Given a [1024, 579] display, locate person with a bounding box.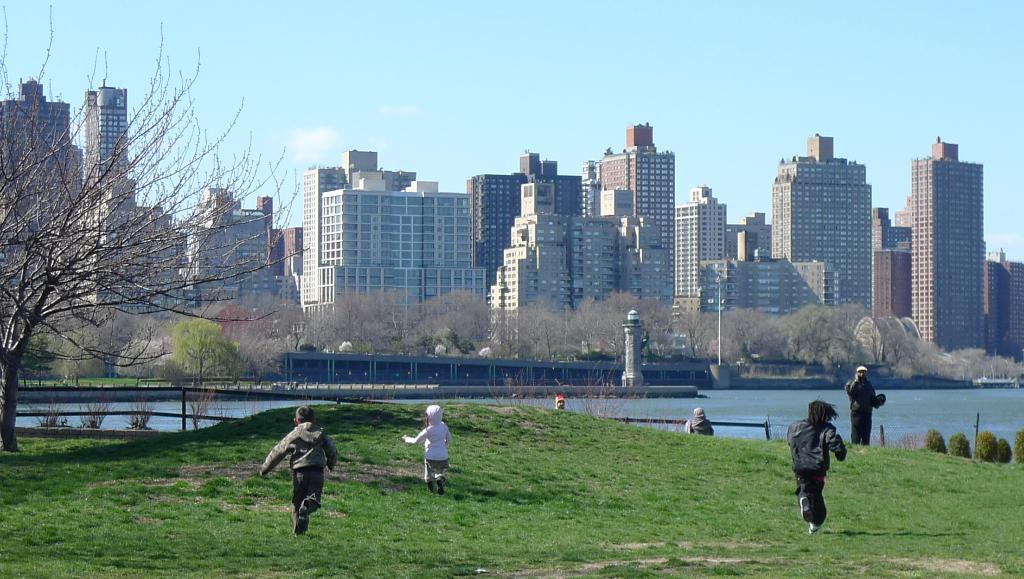
Located: 788:398:845:526.
